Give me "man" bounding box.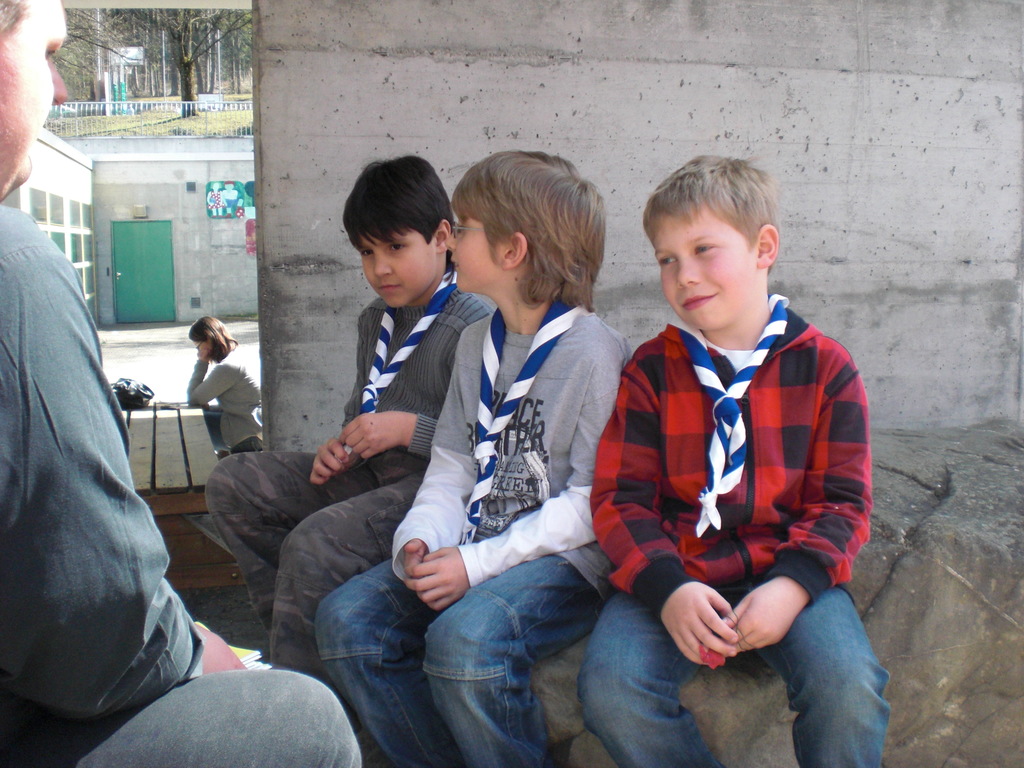
200 159 492 685.
